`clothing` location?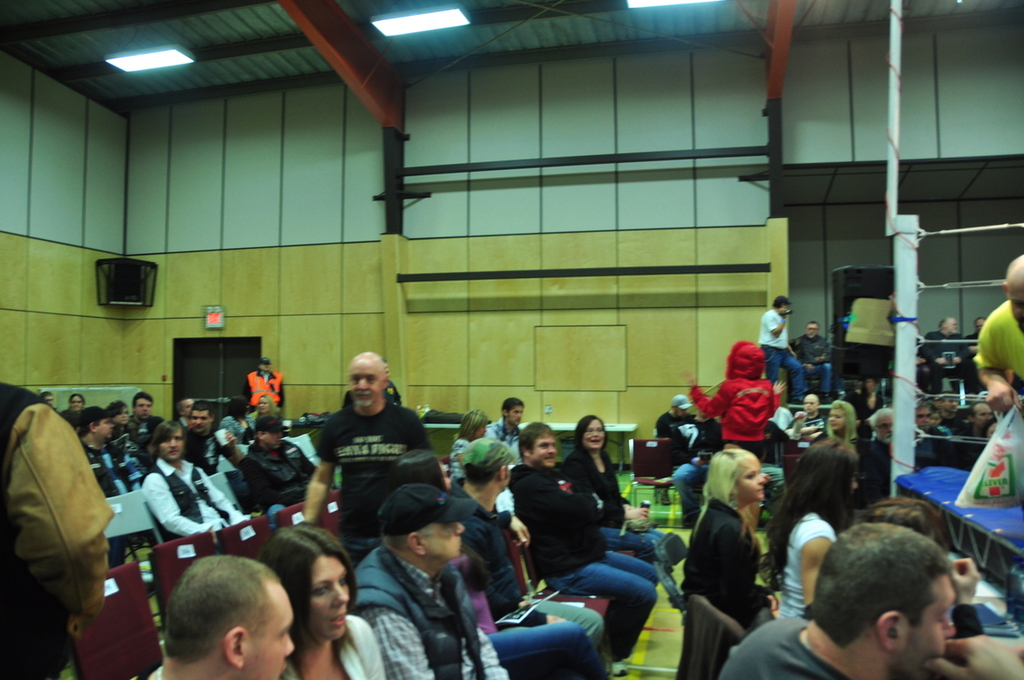
[left=788, top=332, right=833, bottom=397]
